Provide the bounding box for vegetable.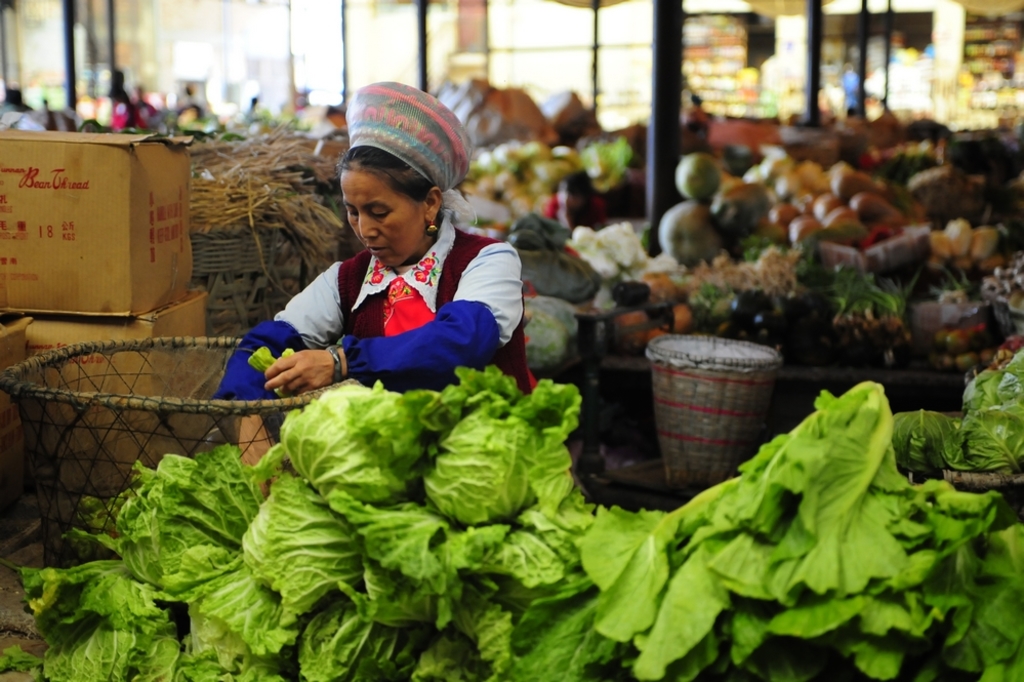
left=402, top=385, right=573, bottom=543.
